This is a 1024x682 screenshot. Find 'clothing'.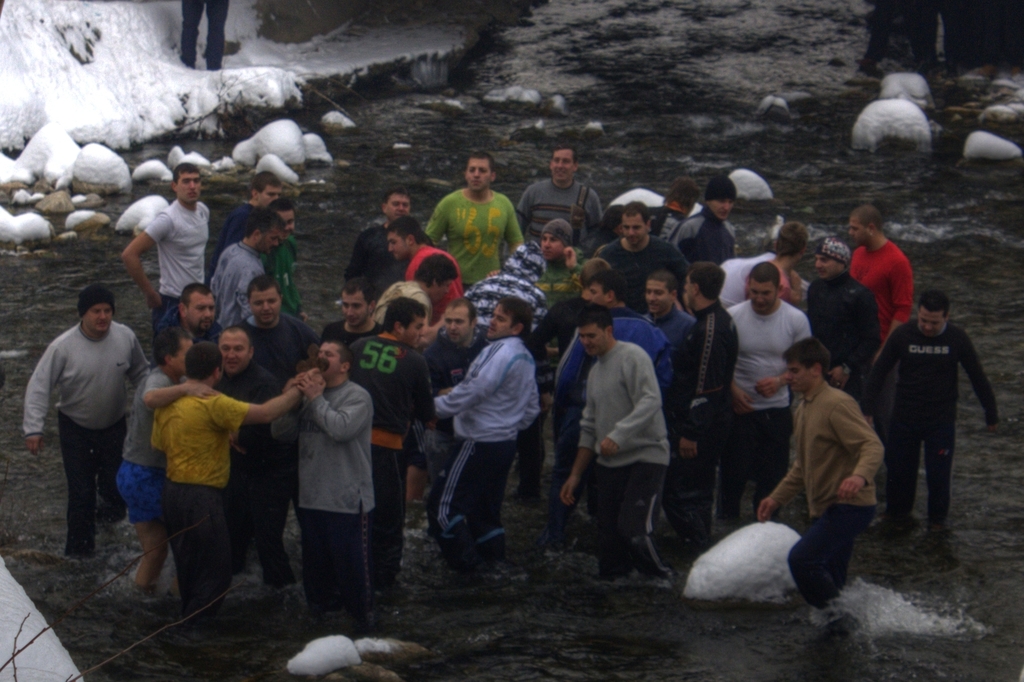
Bounding box: <bbox>796, 367, 882, 611</bbox>.
